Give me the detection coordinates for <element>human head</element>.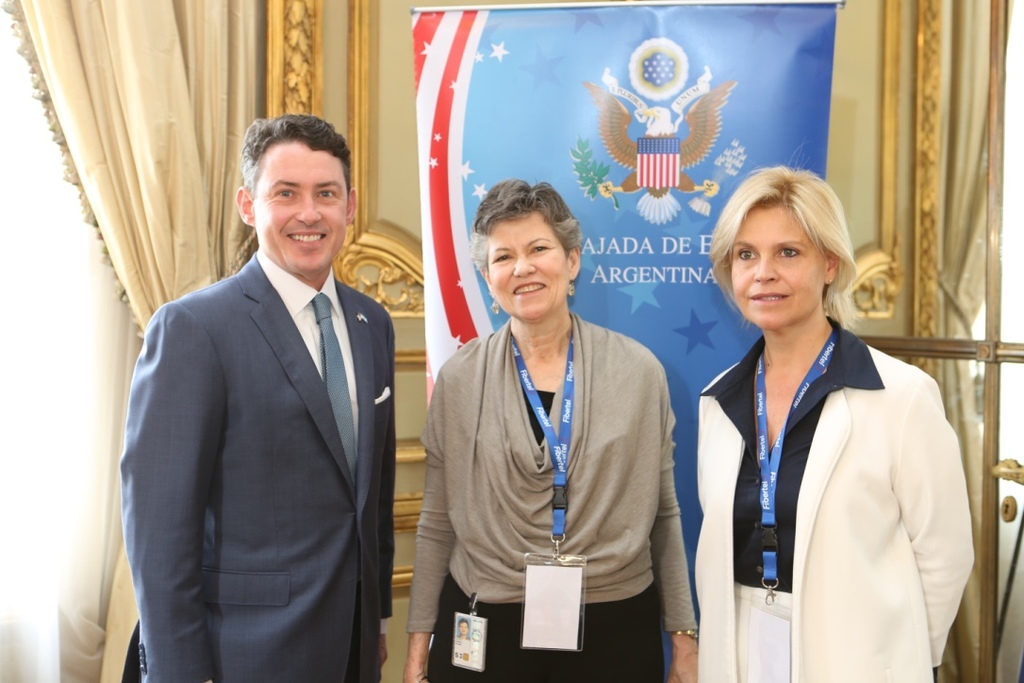
{"left": 236, "top": 112, "right": 358, "bottom": 280}.
